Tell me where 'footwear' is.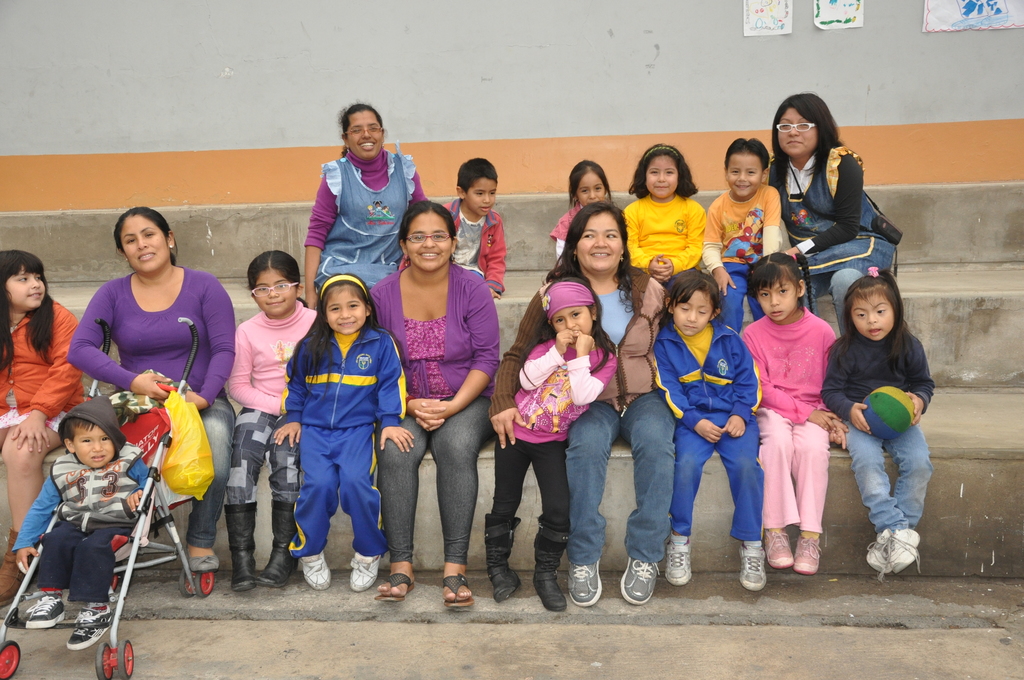
'footwear' is at 862/531/886/574.
